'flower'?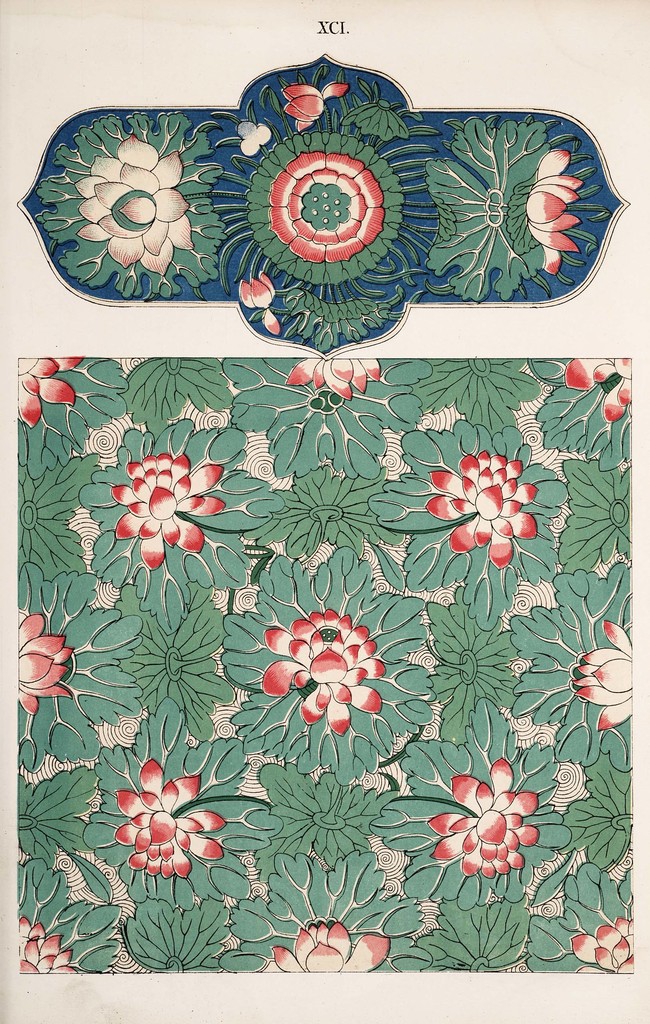
238, 273, 279, 308
